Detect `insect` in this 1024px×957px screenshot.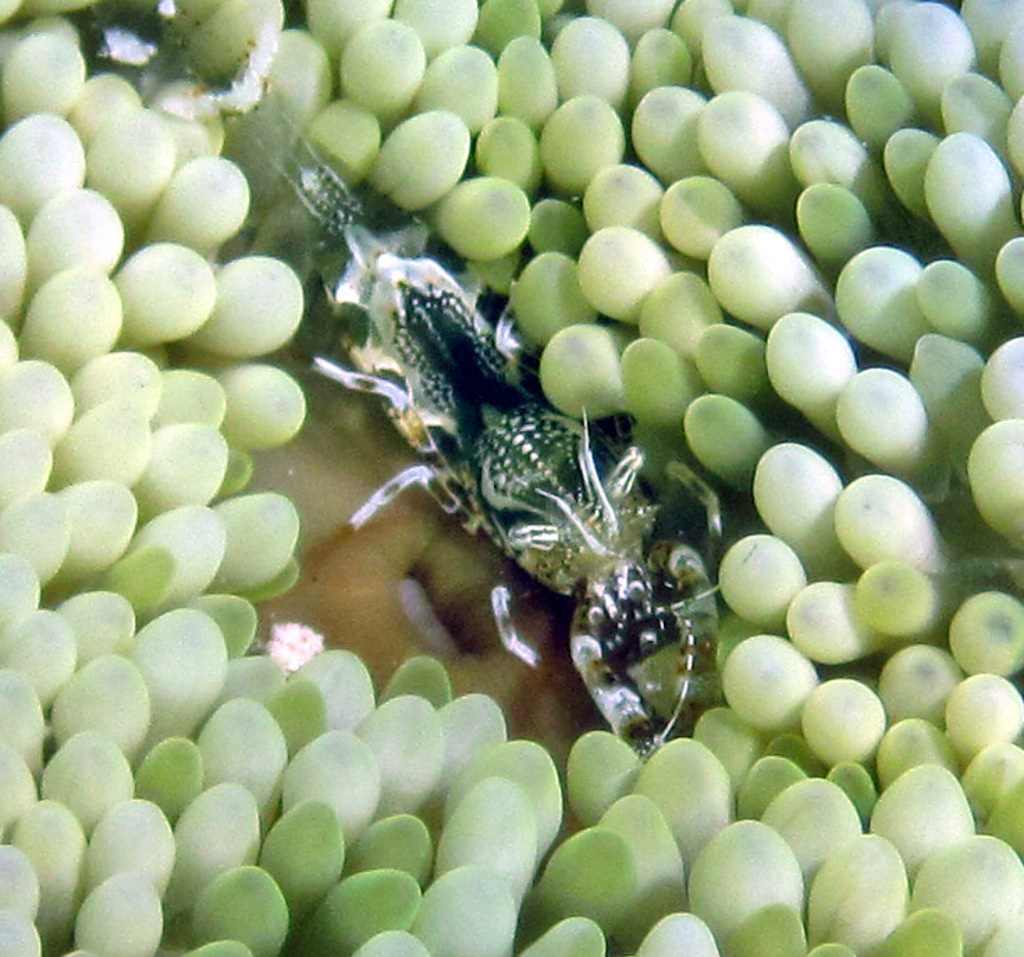
Detection: x1=64 y1=0 x2=289 y2=125.
